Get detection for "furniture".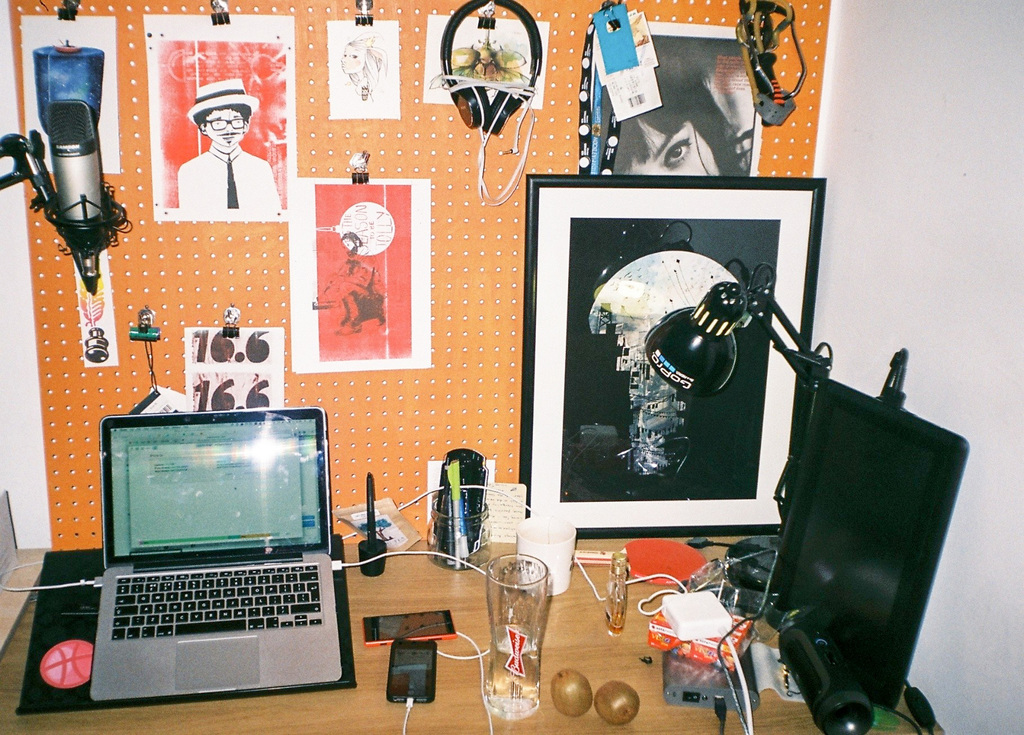
Detection: 771, 382, 971, 708.
